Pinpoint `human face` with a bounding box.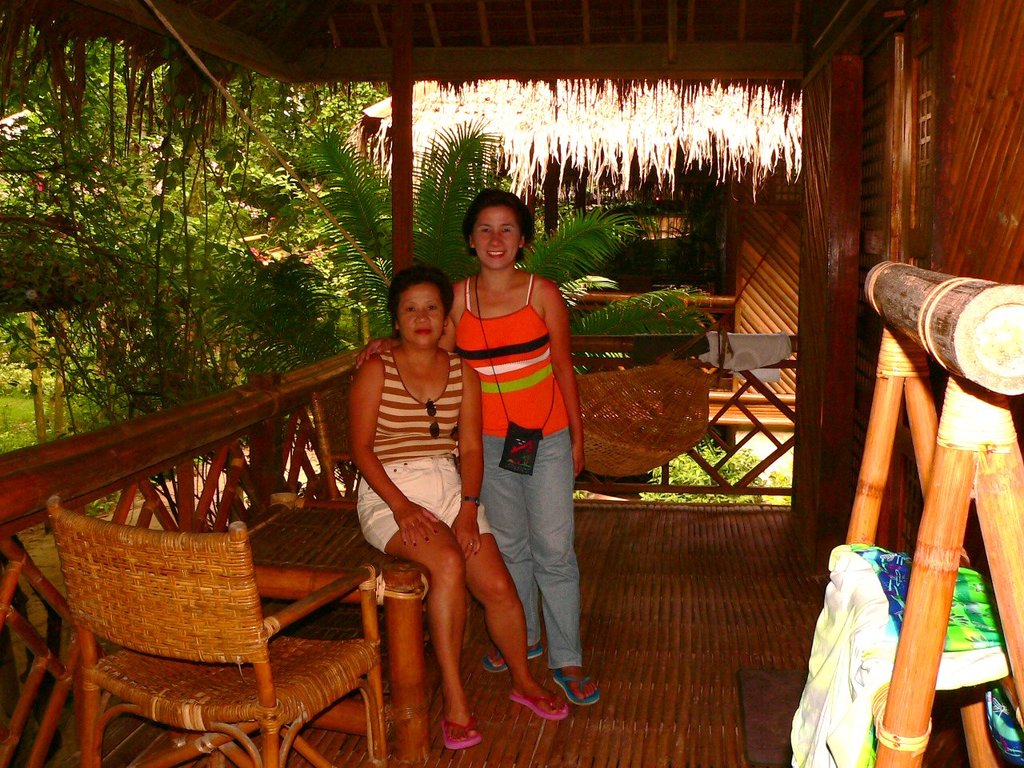
{"x1": 401, "y1": 284, "x2": 442, "y2": 346}.
